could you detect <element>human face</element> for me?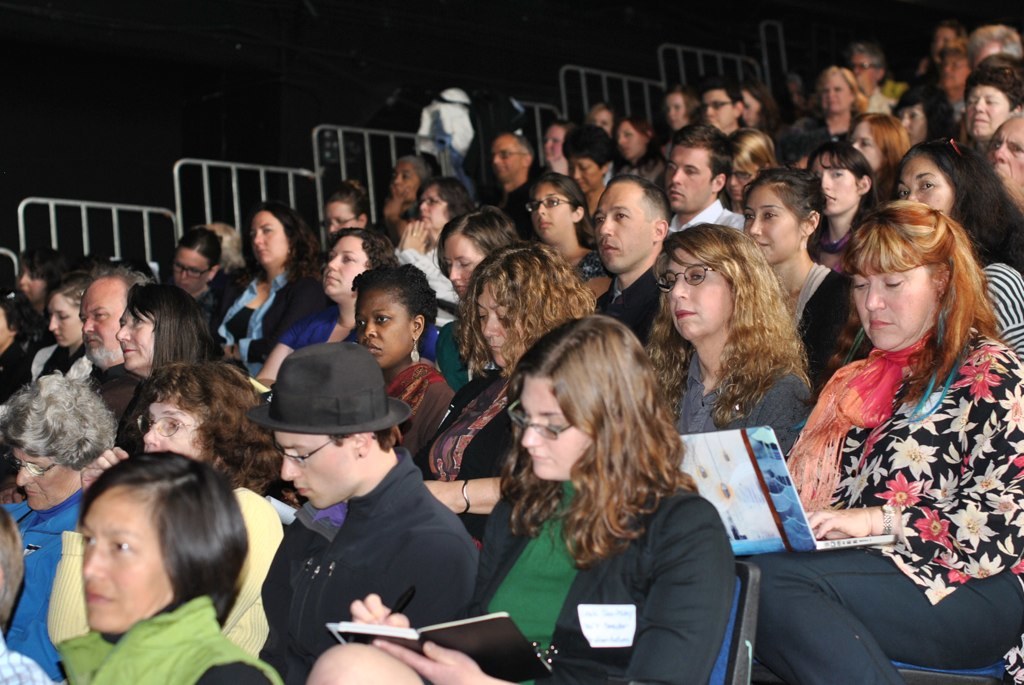
Detection result: 75 278 131 363.
